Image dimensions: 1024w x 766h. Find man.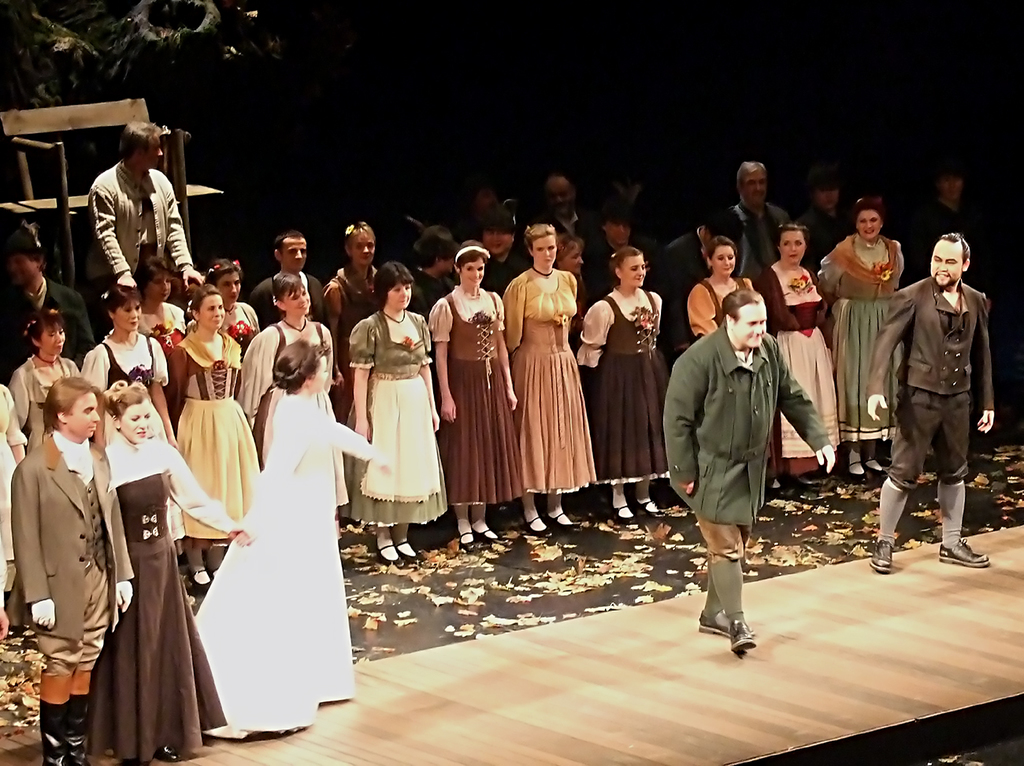
502, 175, 620, 442.
